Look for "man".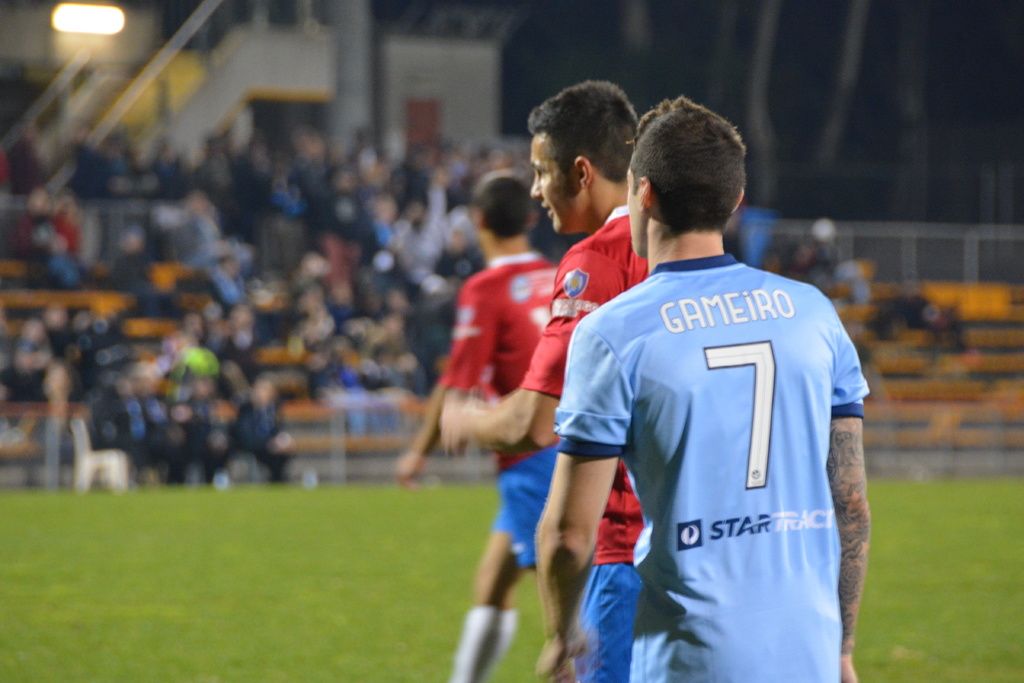
Found: bbox=[803, 219, 876, 306].
